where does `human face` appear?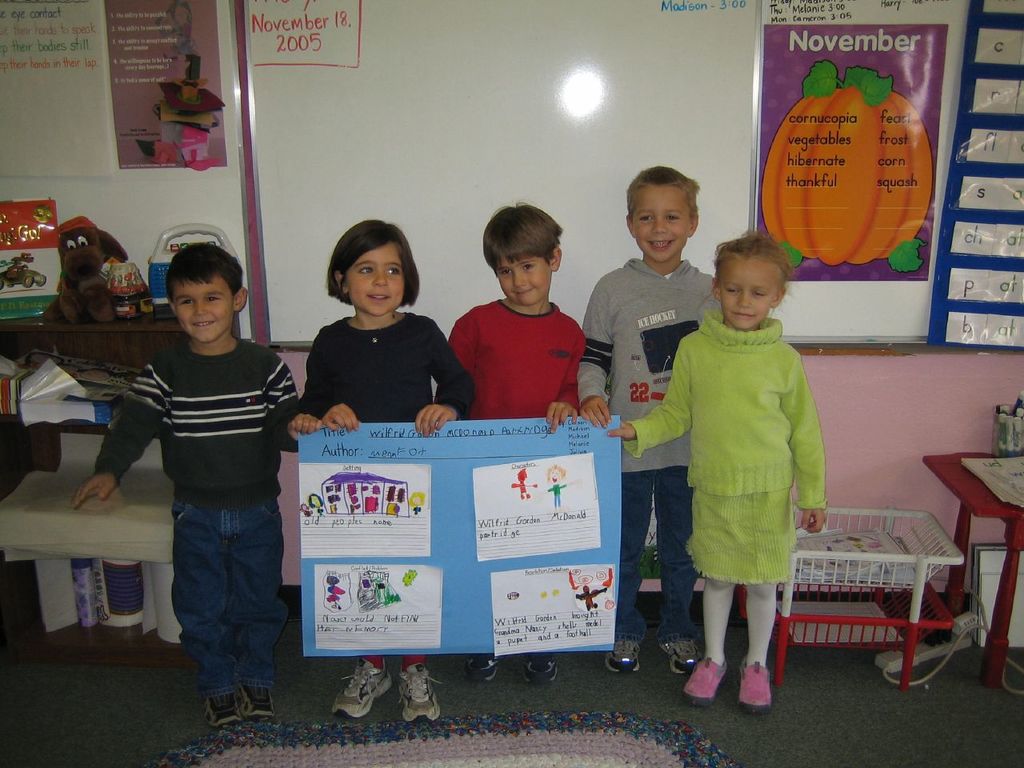
Appears at l=630, t=186, r=690, b=265.
